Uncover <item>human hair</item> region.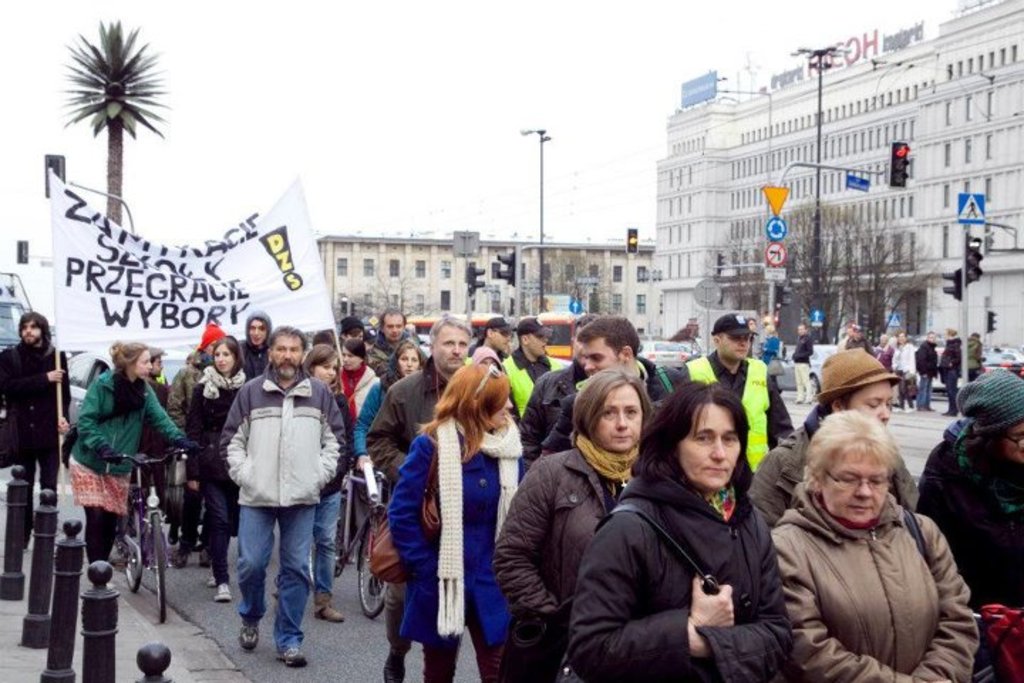
Uncovered: <region>961, 431, 1010, 471</region>.
